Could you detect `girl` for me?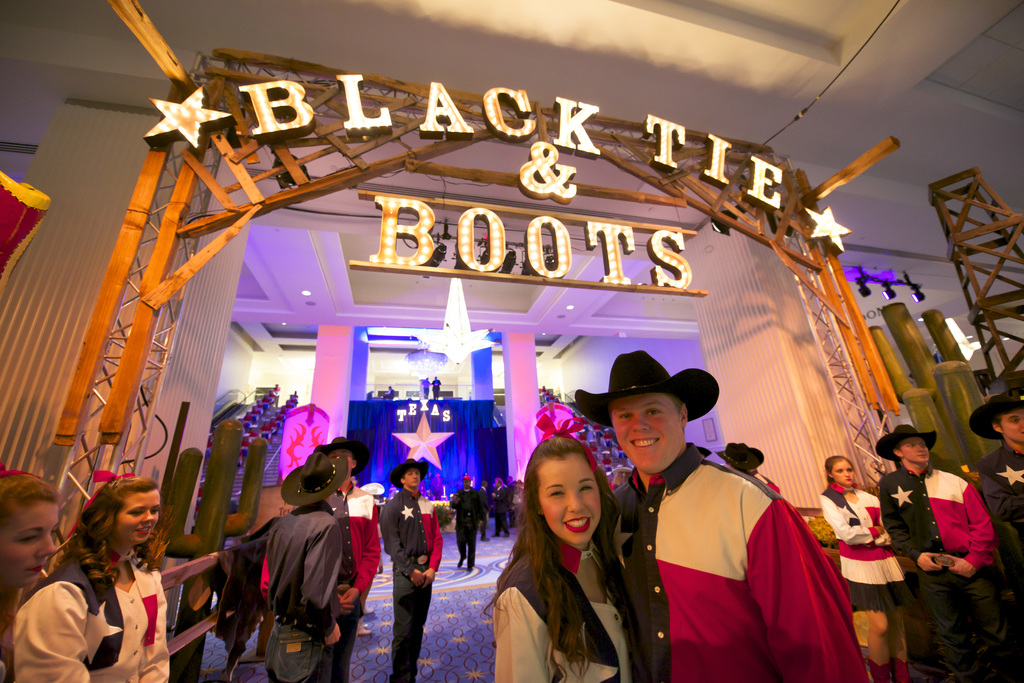
Detection result: (0,478,58,682).
